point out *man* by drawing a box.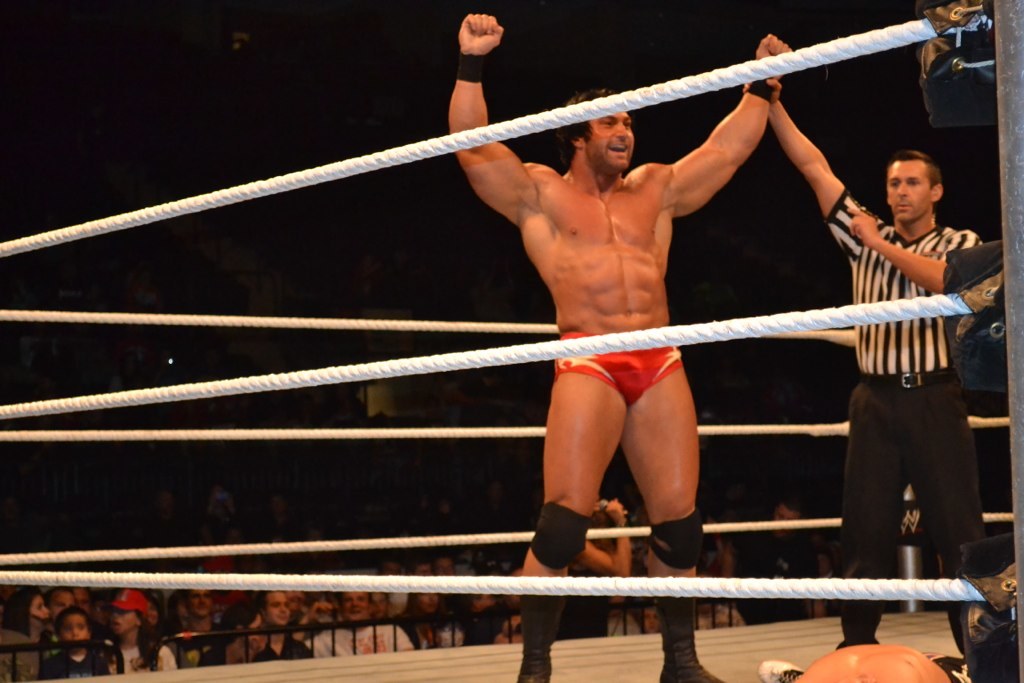
Rect(251, 591, 314, 660).
